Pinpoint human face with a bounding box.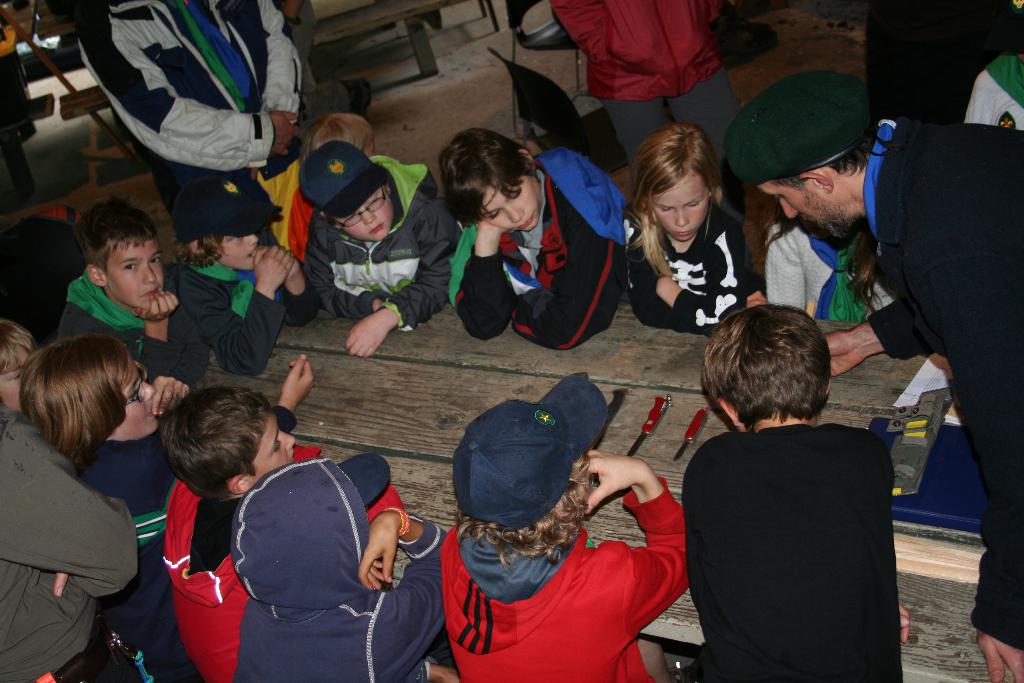
(x1=249, y1=407, x2=301, y2=469).
